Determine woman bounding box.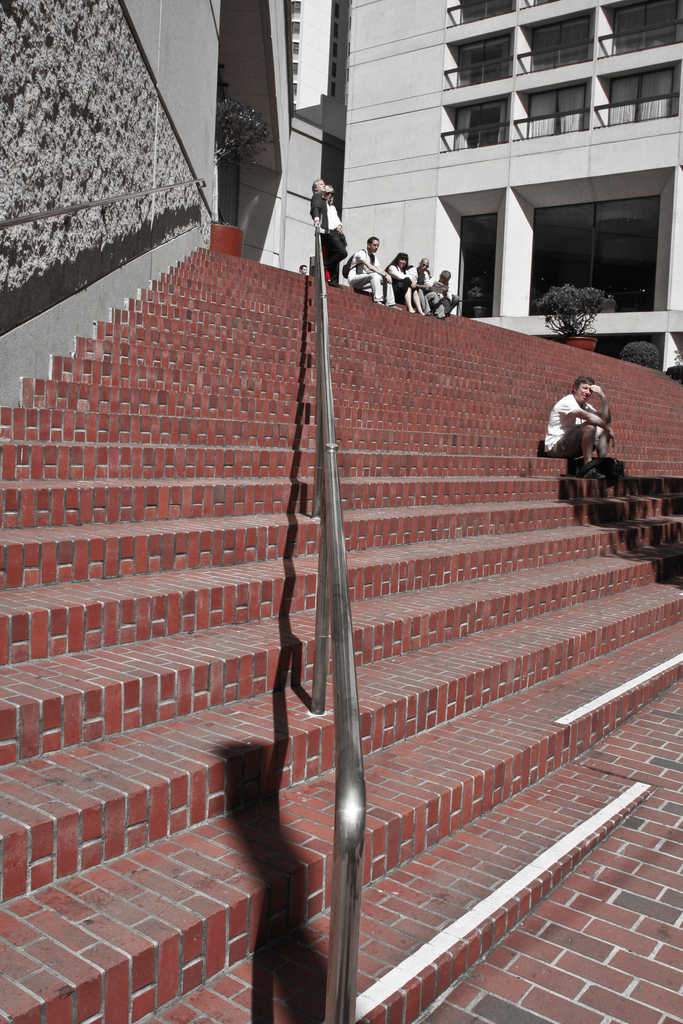
Determined: pyautogui.locateOnScreen(383, 253, 434, 315).
